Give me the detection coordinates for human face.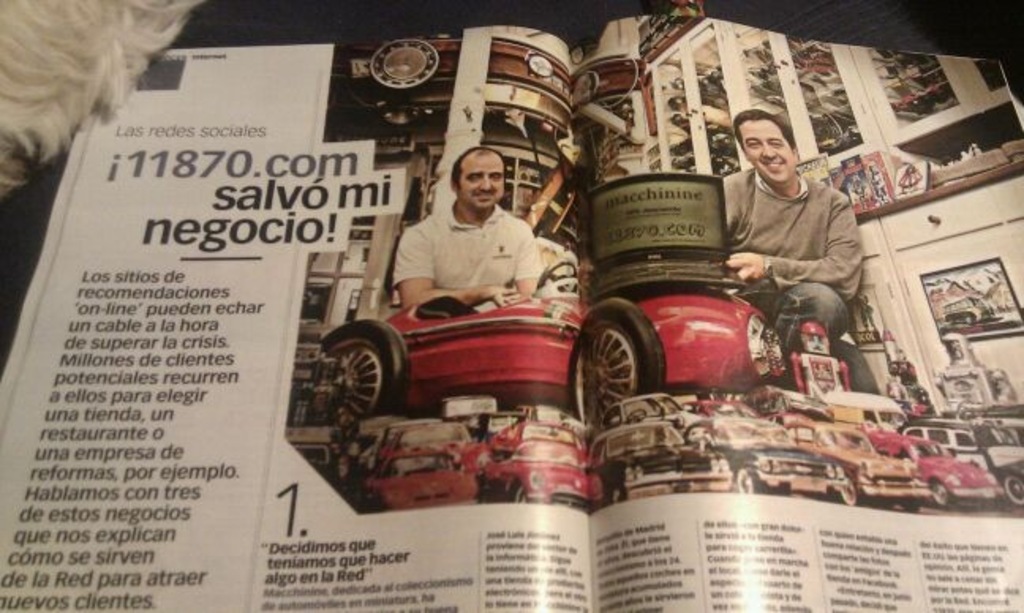
box=[740, 118, 793, 186].
